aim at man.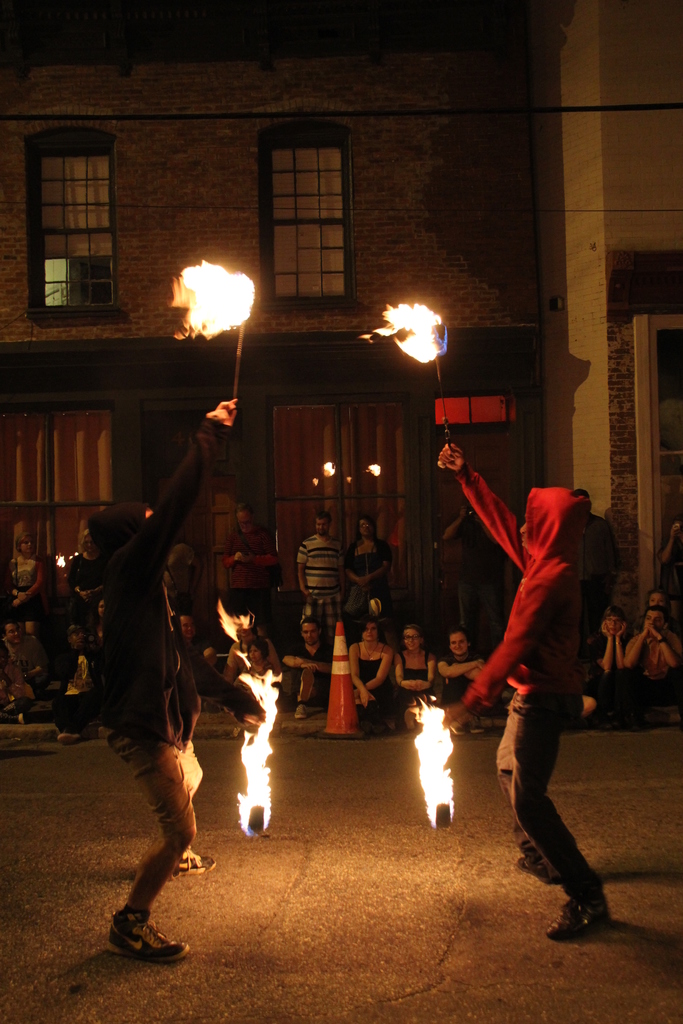
Aimed at pyautogui.locateOnScreen(577, 484, 616, 627).
